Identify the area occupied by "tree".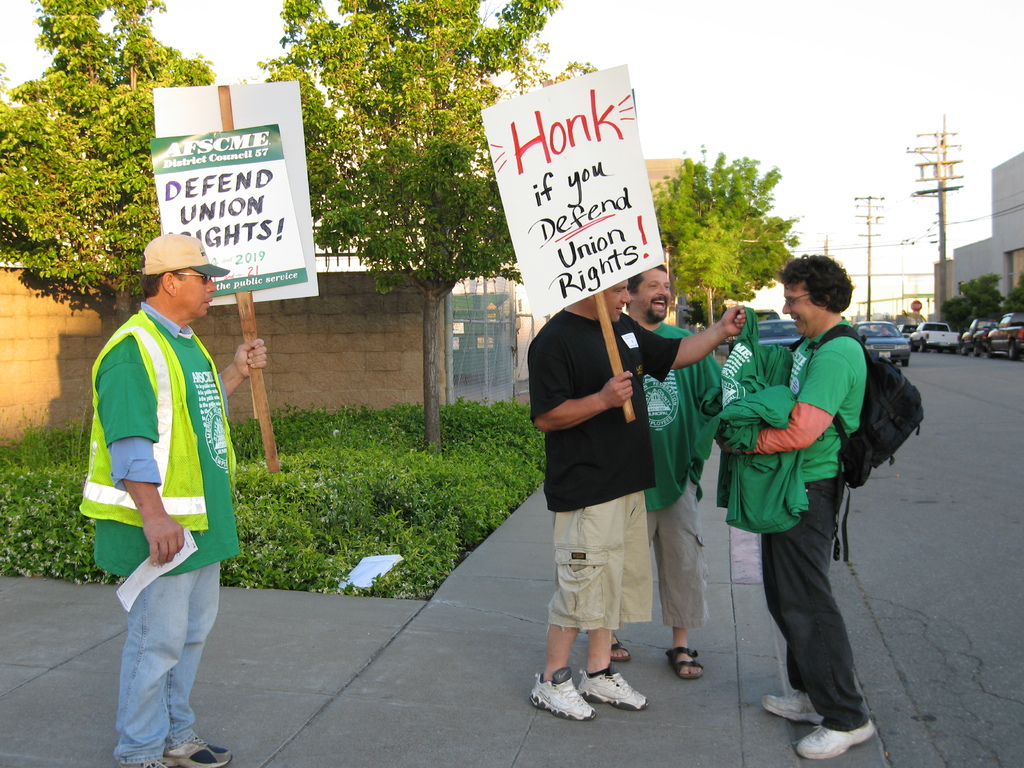
Area: [left=632, top=147, right=813, bottom=352].
